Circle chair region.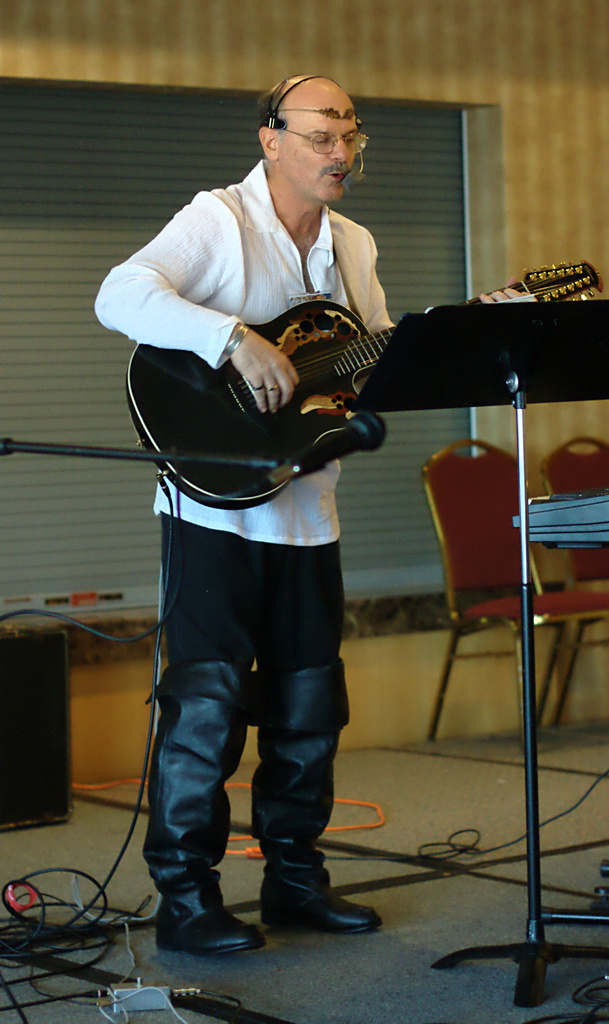
Region: bbox=(421, 432, 608, 744).
